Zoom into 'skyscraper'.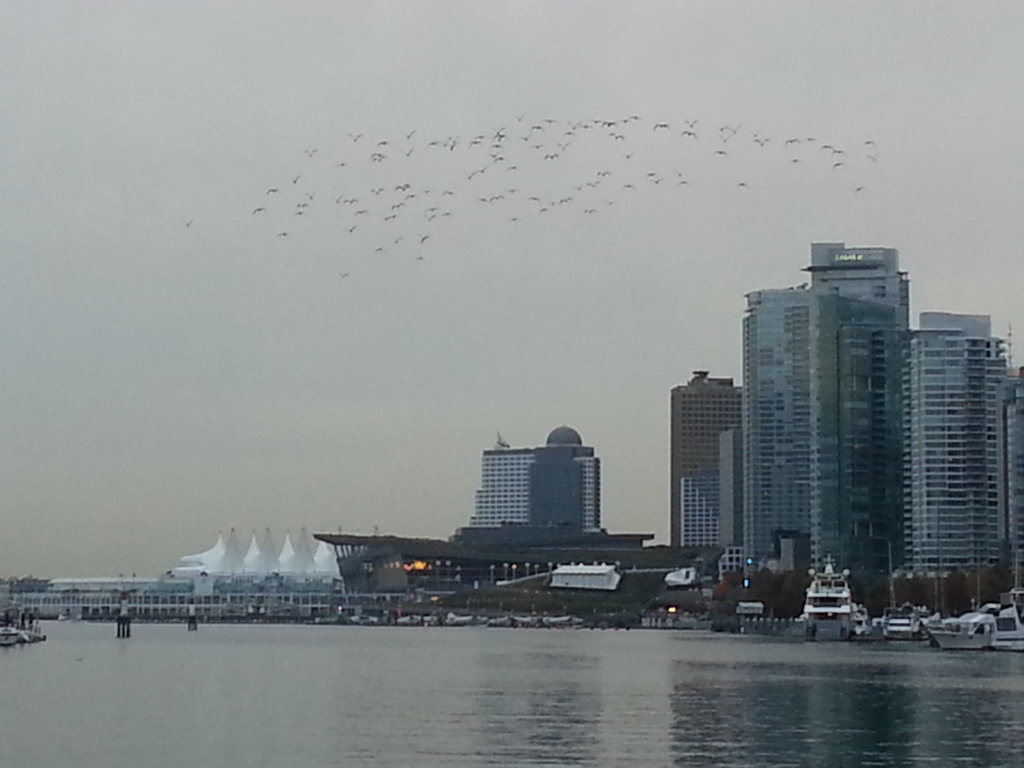
Zoom target: 667/367/740/544.
